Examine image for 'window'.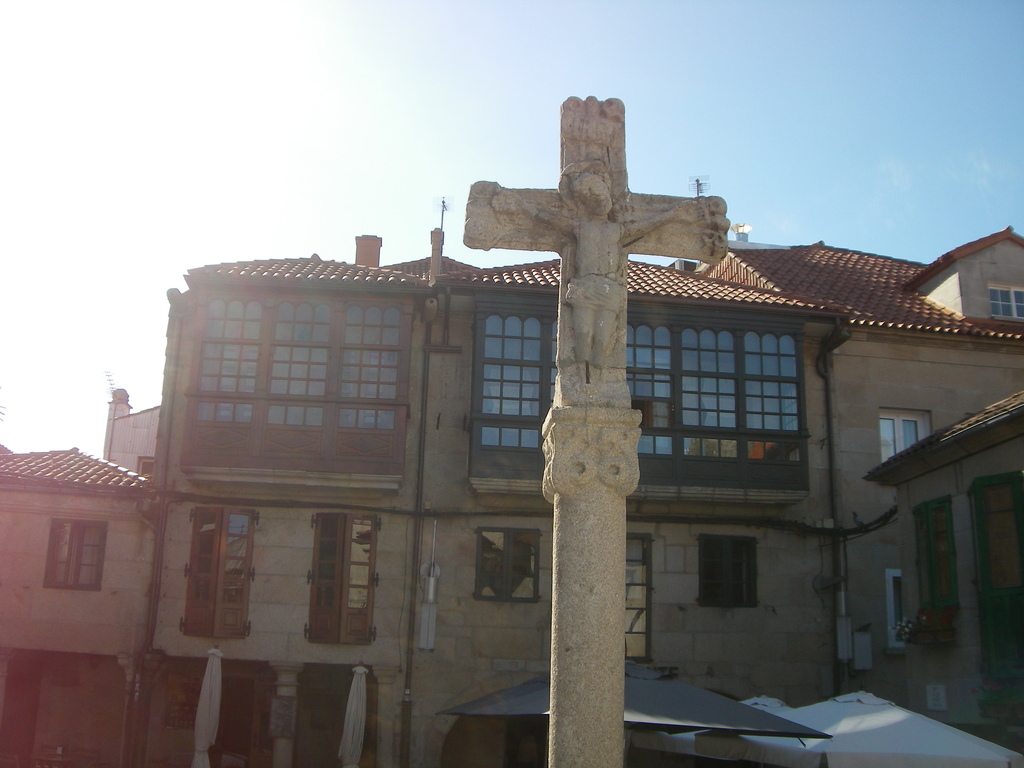
Examination result: (680,317,737,479).
